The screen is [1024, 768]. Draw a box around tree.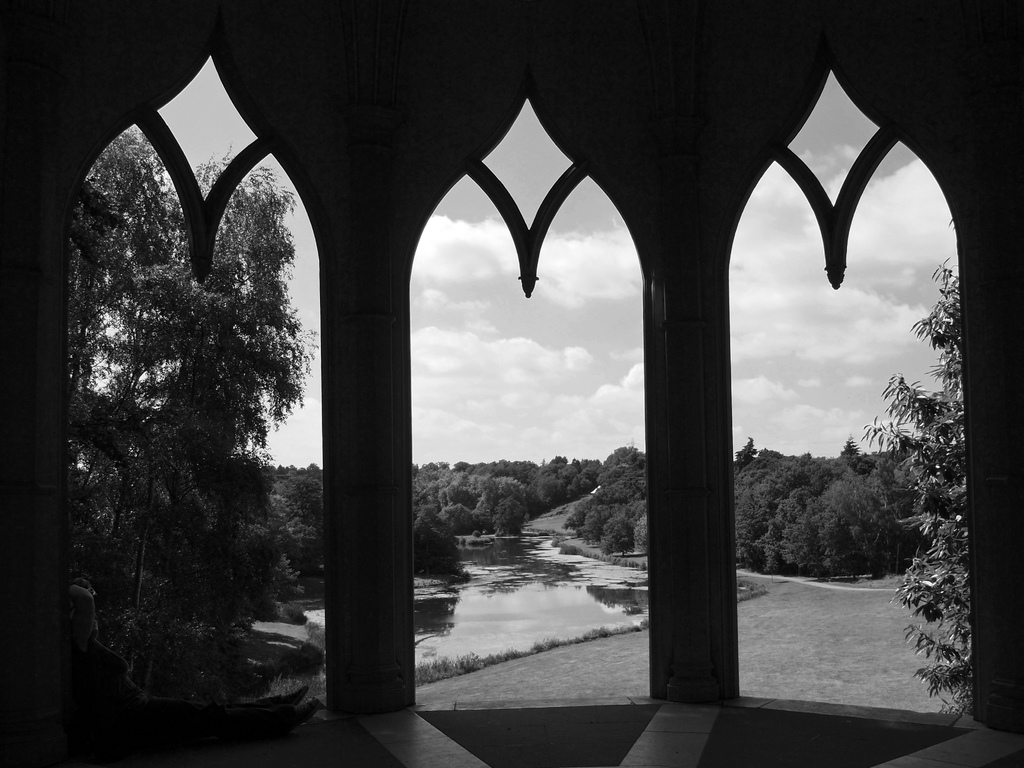
locate(419, 463, 457, 515).
